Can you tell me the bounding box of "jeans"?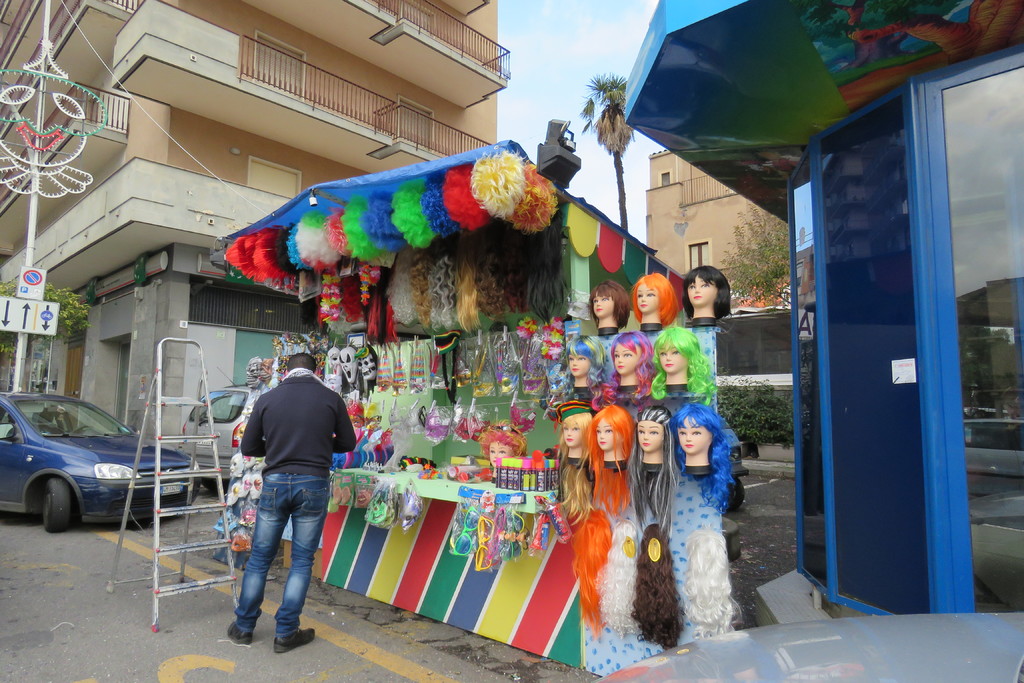
{"x1": 236, "y1": 475, "x2": 328, "y2": 637}.
